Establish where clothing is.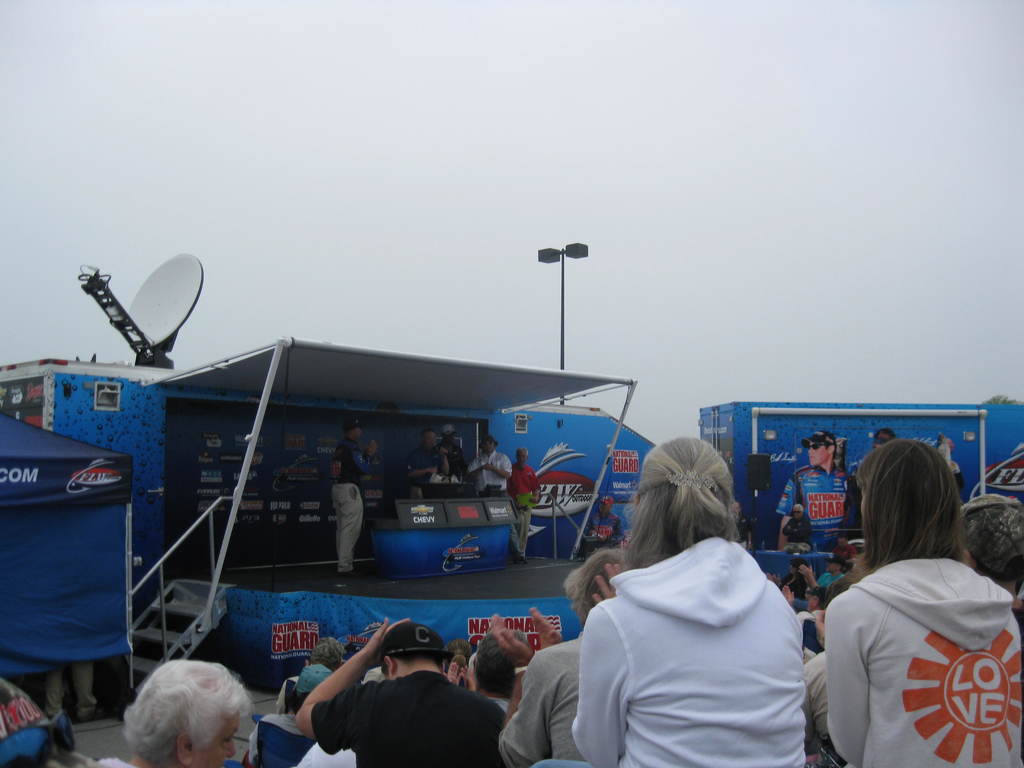
Established at pyautogui.locateOnScreen(783, 514, 814, 552).
